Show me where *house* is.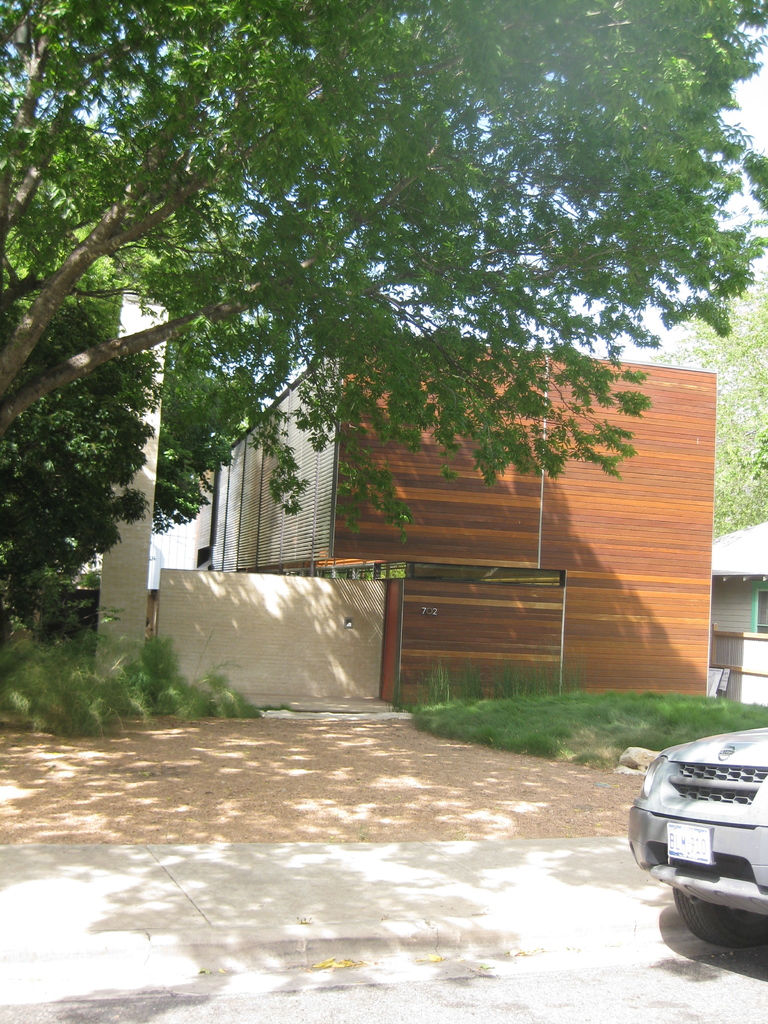
*house* is at 709 516 767 707.
